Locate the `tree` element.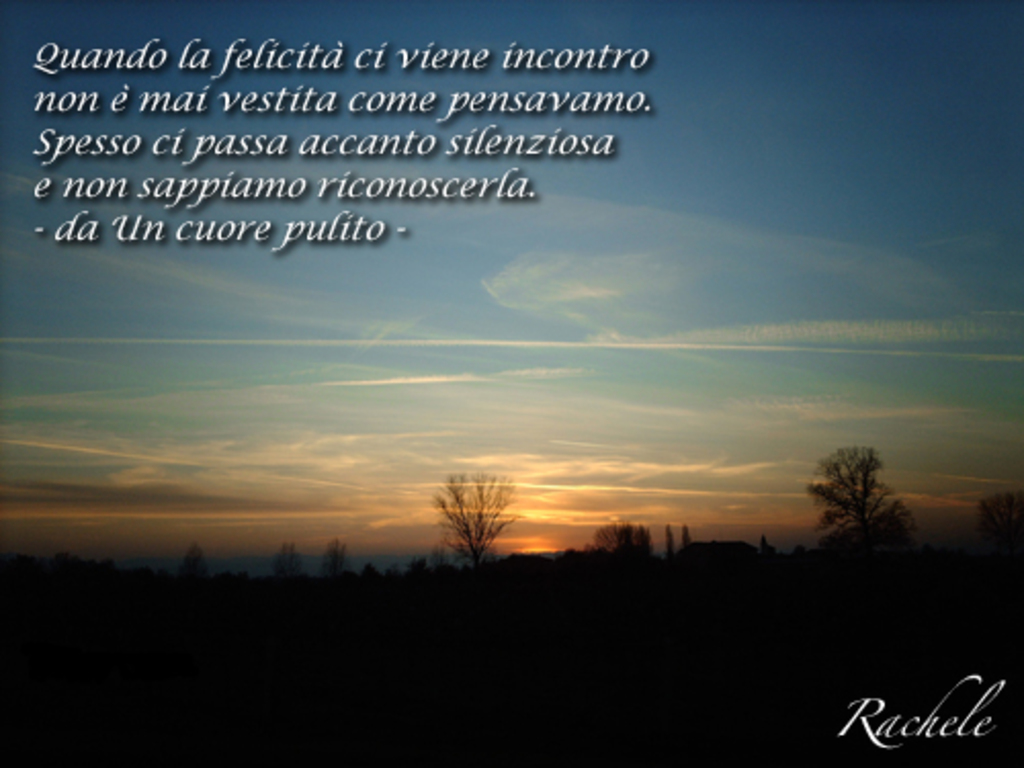
Element bbox: <bbox>174, 539, 209, 604</bbox>.
